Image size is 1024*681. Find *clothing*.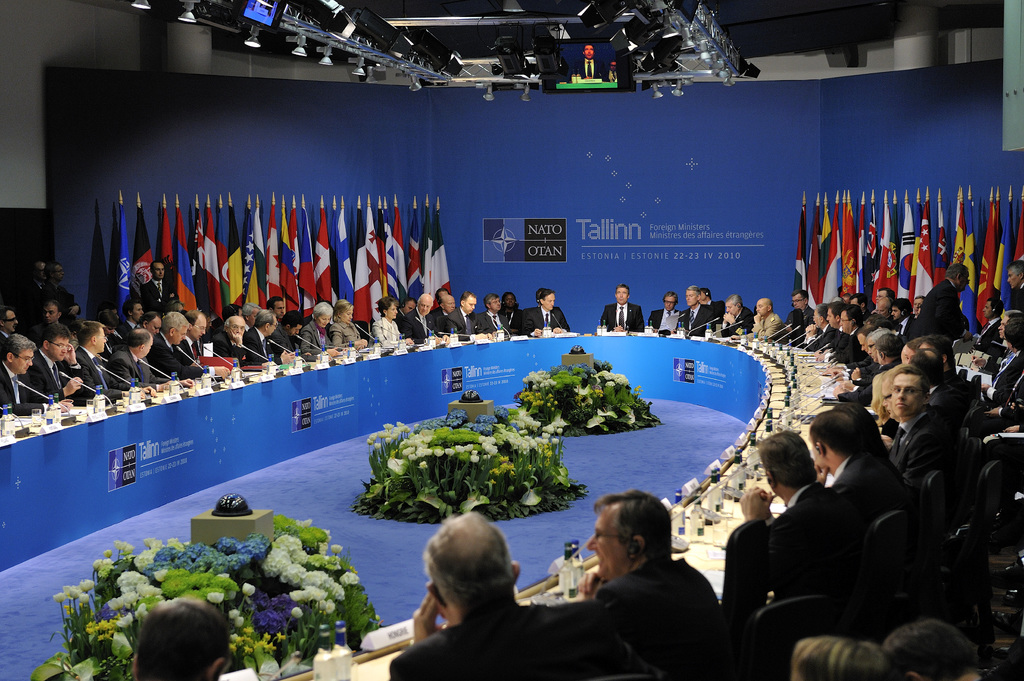
<region>600, 296, 643, 327</region>.
